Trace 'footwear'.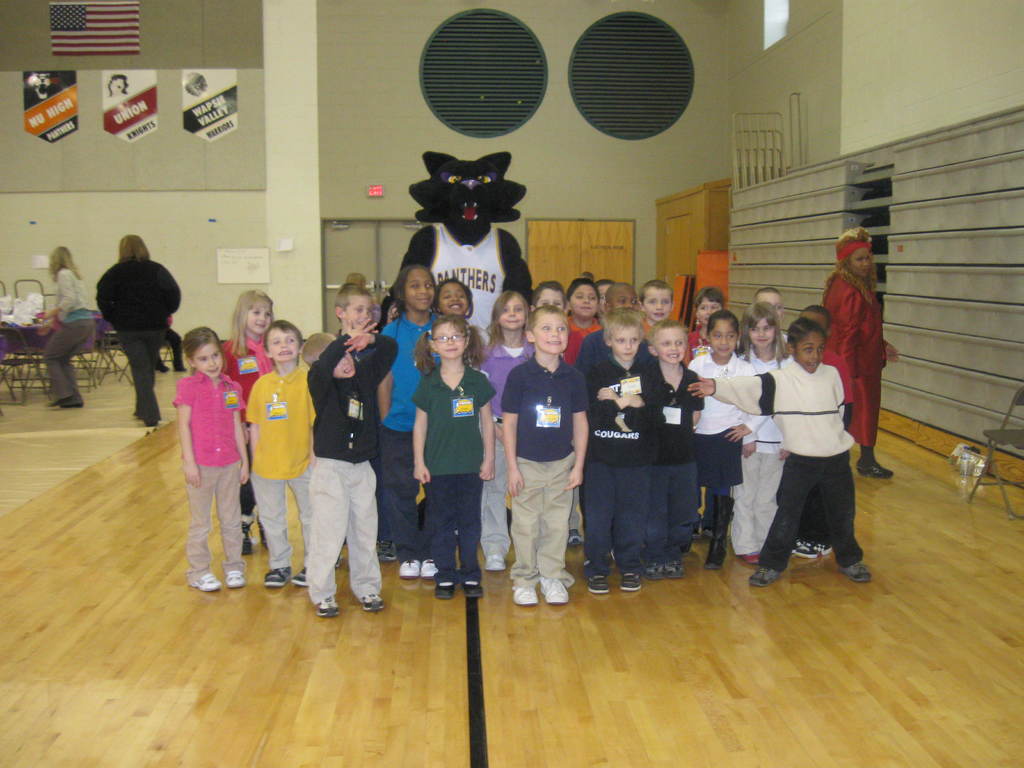
Traced to [621, 572, 646, 591].
